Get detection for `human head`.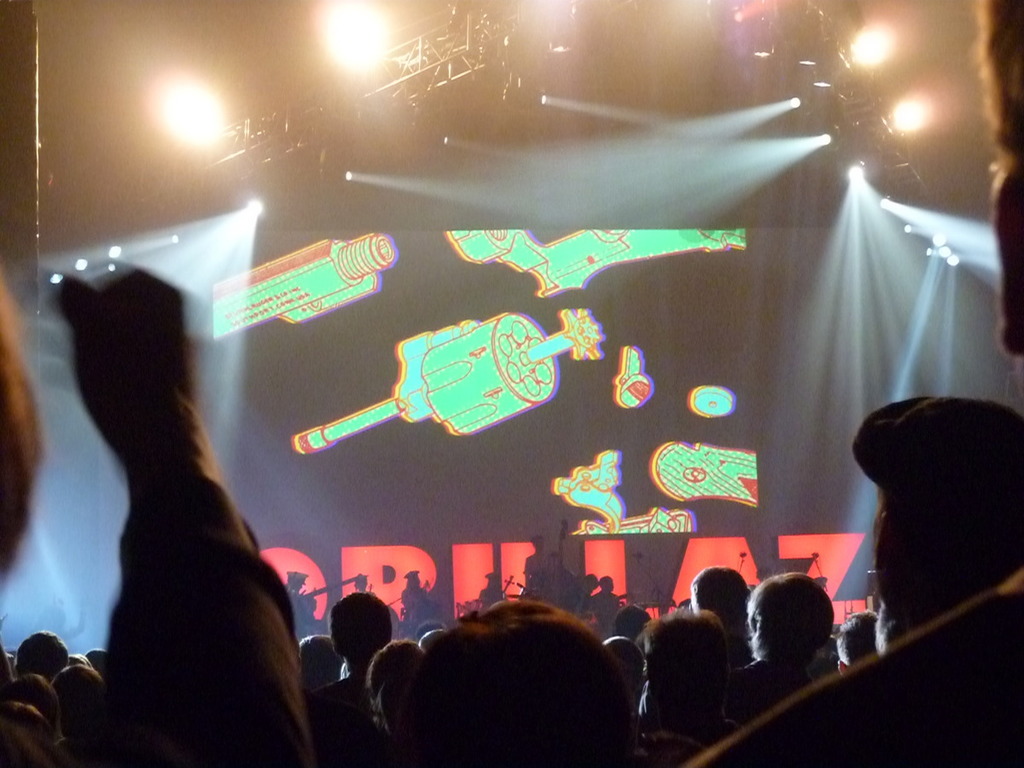
Detection: select_region(544, 552, 560, 573).
